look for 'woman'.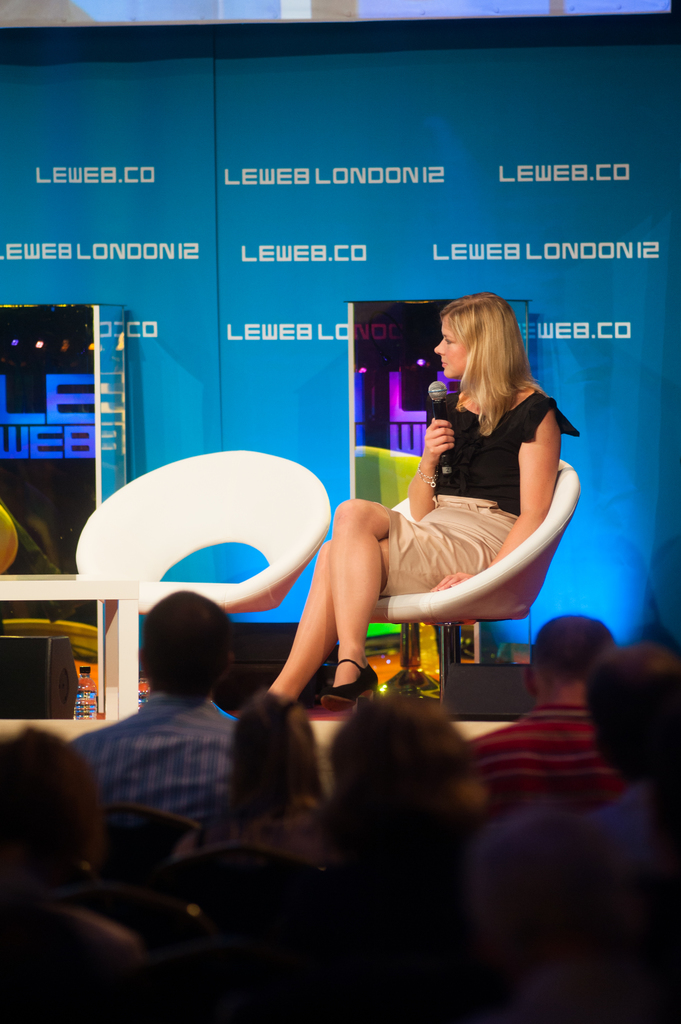
Found: {"x1": 248, "y1": 292, "x2": 589, "y2": 701}.
